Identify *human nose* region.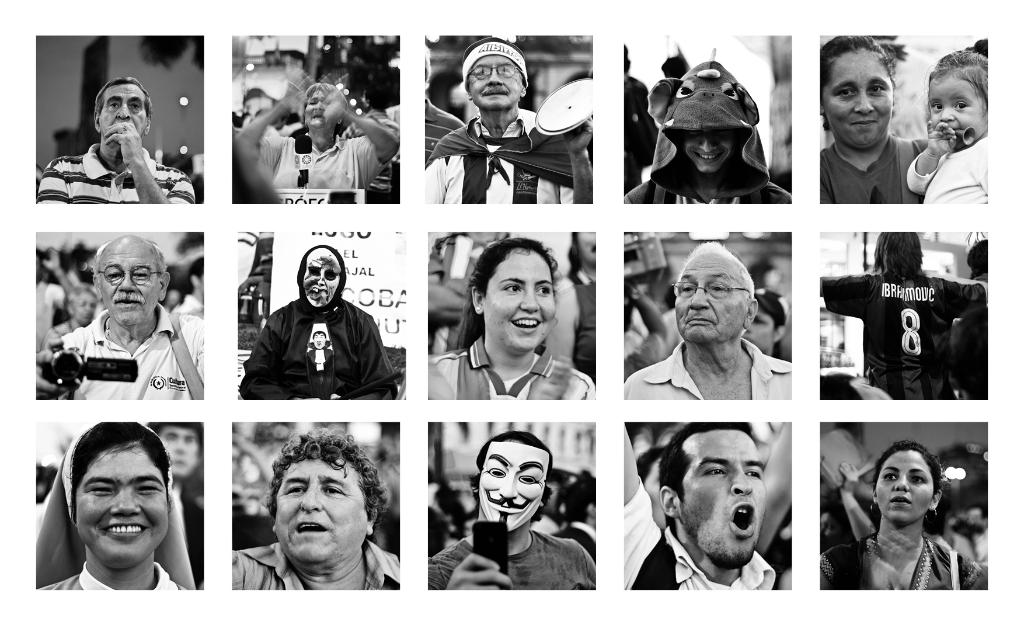
Region: x1=699, y1=140, x2=716, y2=151.
